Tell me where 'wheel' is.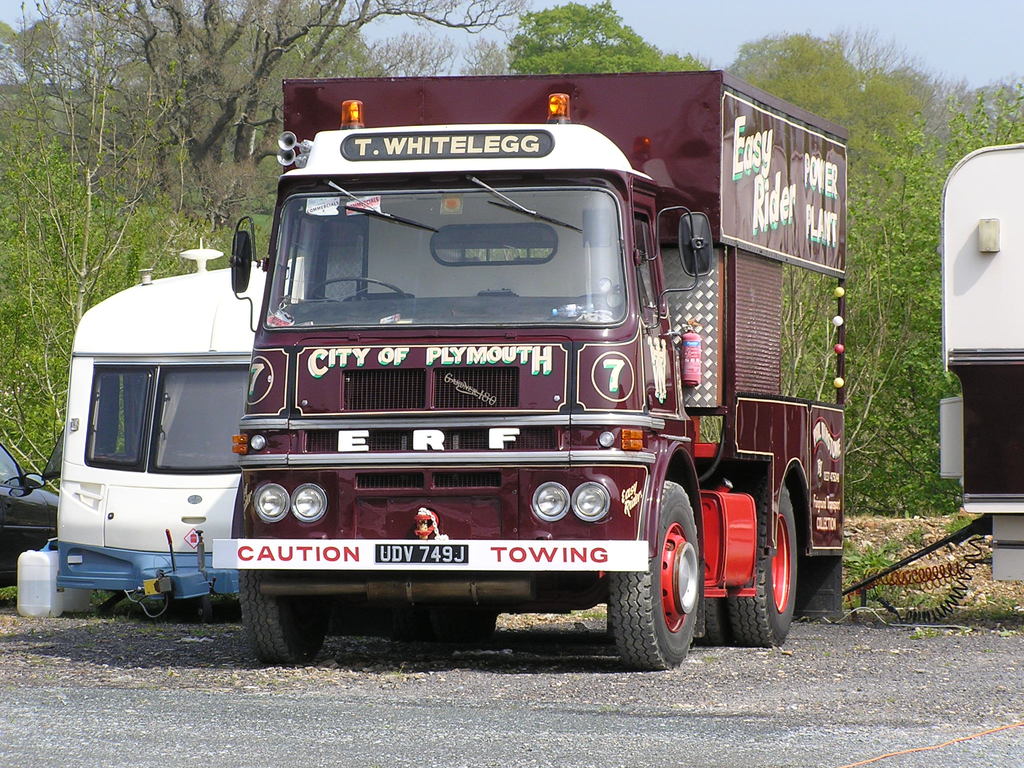
'wheel' is at crop(196, 598, 213, 623).
